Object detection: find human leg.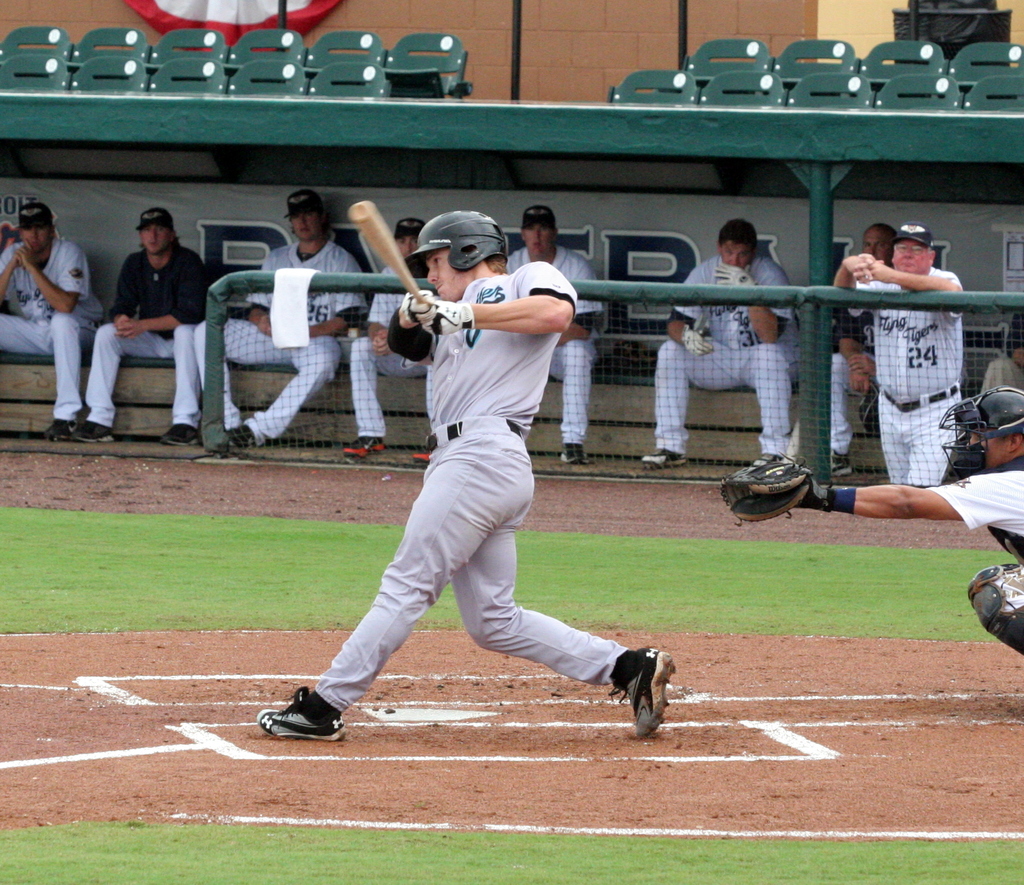
(x1=0, y1=318, x2=44, y2=357).
